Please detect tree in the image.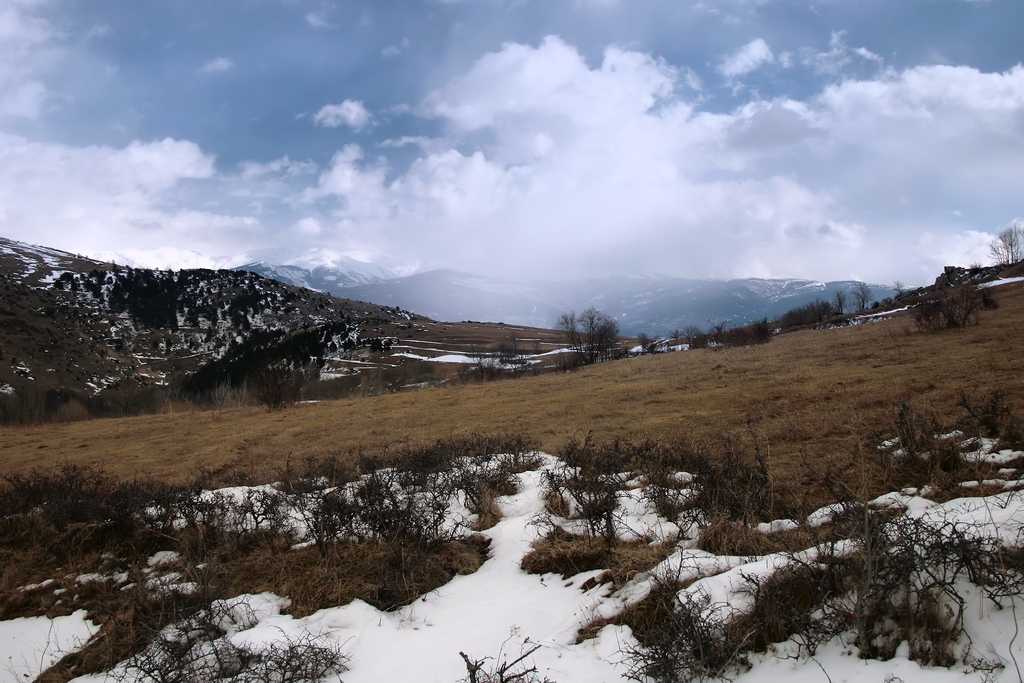
[x1=559, y1=299, x2=635, y2=372].
